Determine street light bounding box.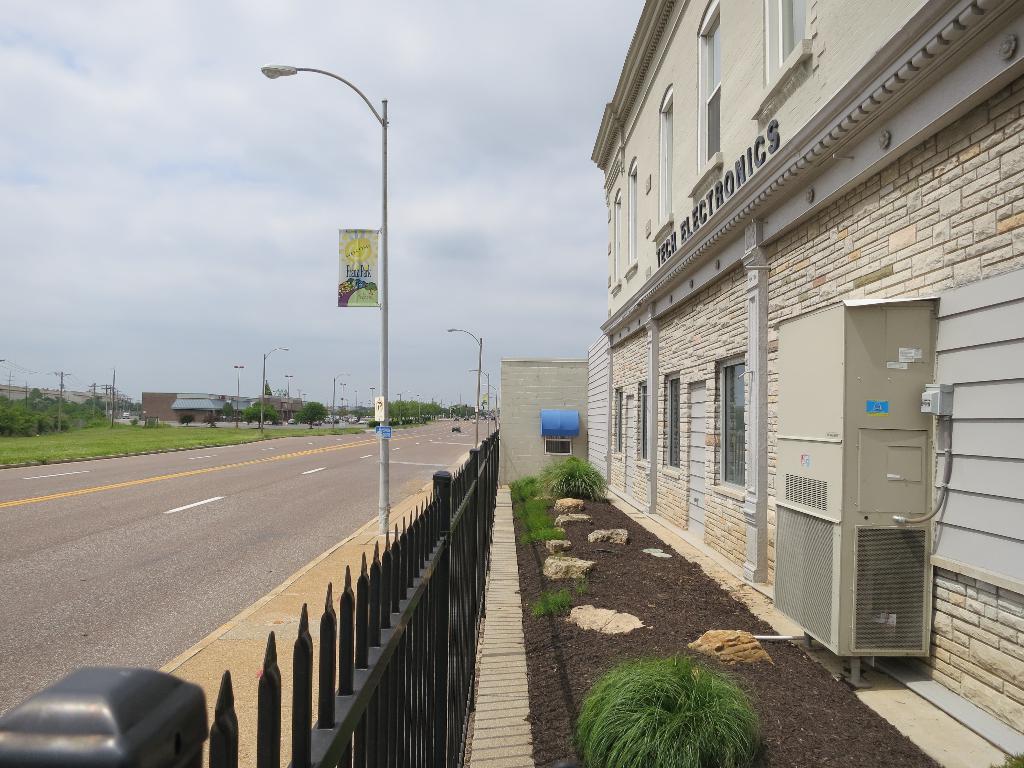
Determined: {"x1": 488, "y1": 399, "x2": 500, "y2": 401}.
